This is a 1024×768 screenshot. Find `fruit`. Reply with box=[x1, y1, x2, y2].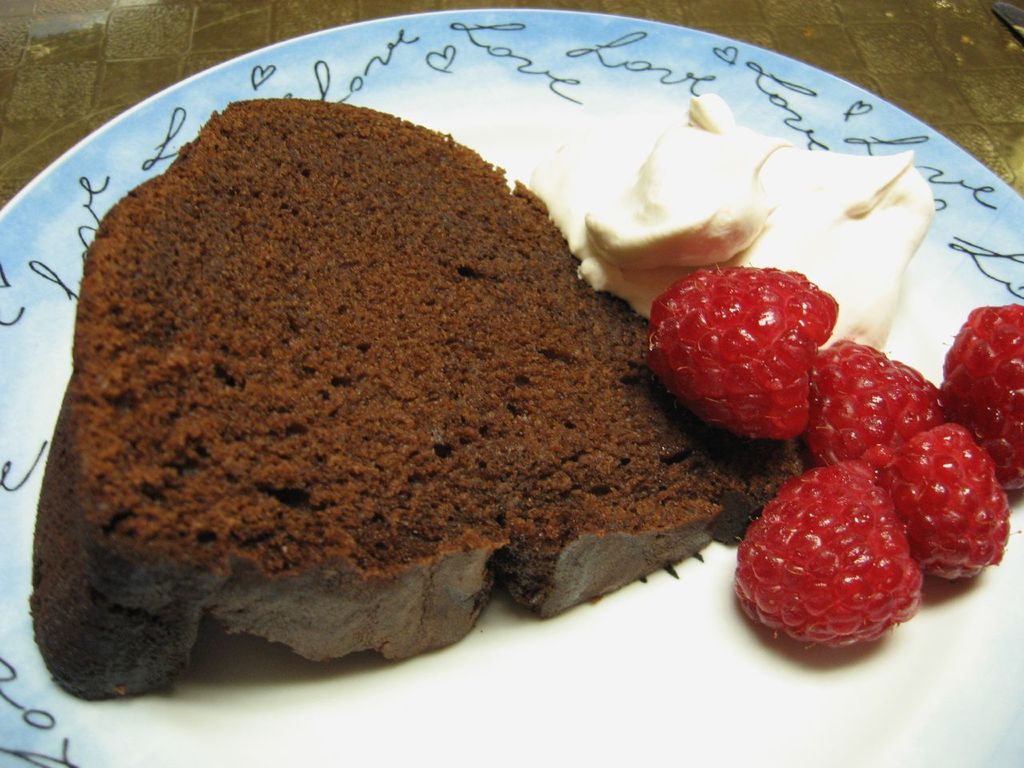
box=[946, 303, 1023, 493].
